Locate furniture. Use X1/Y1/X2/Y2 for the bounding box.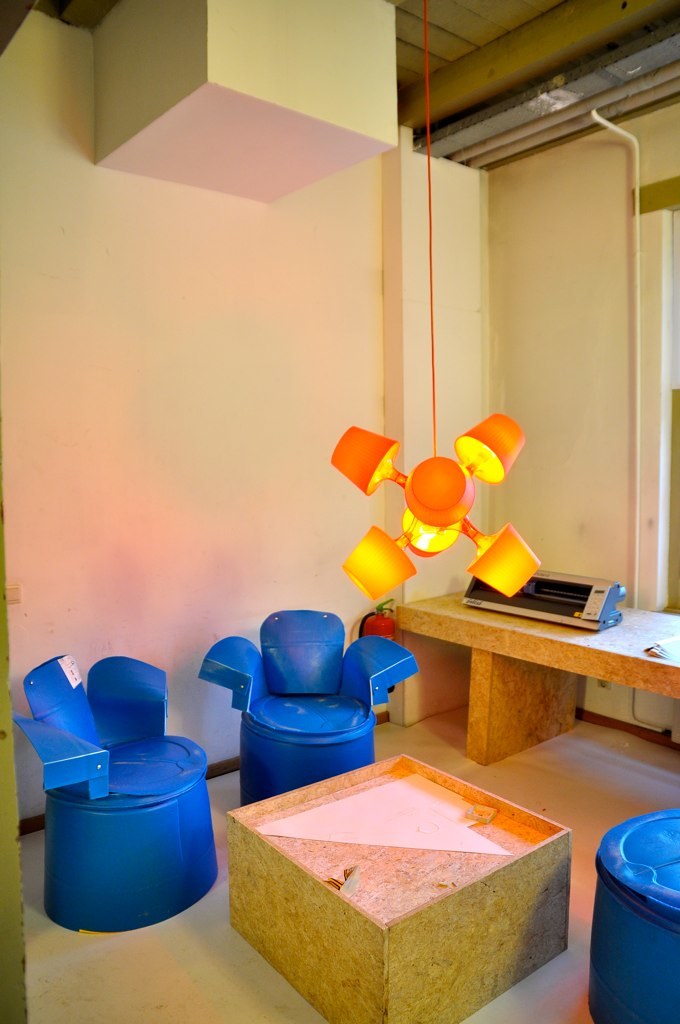
197/612/421/804.
